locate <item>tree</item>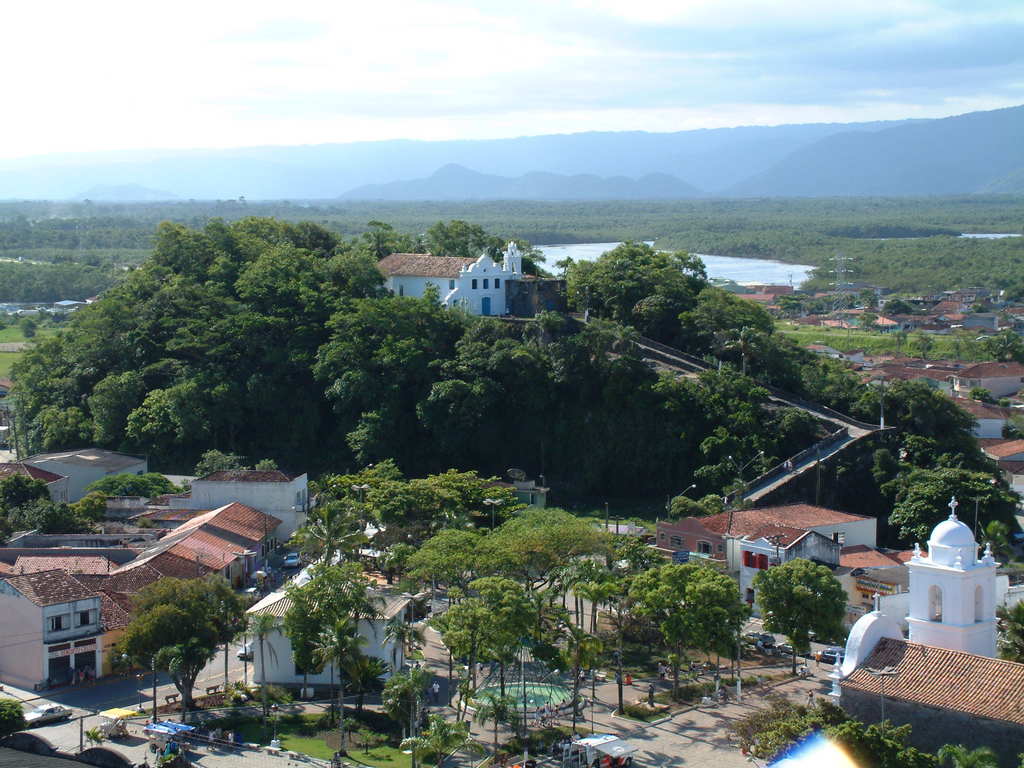
{"left": 761, "top": 554, "right": 850, "bottom": 676}
